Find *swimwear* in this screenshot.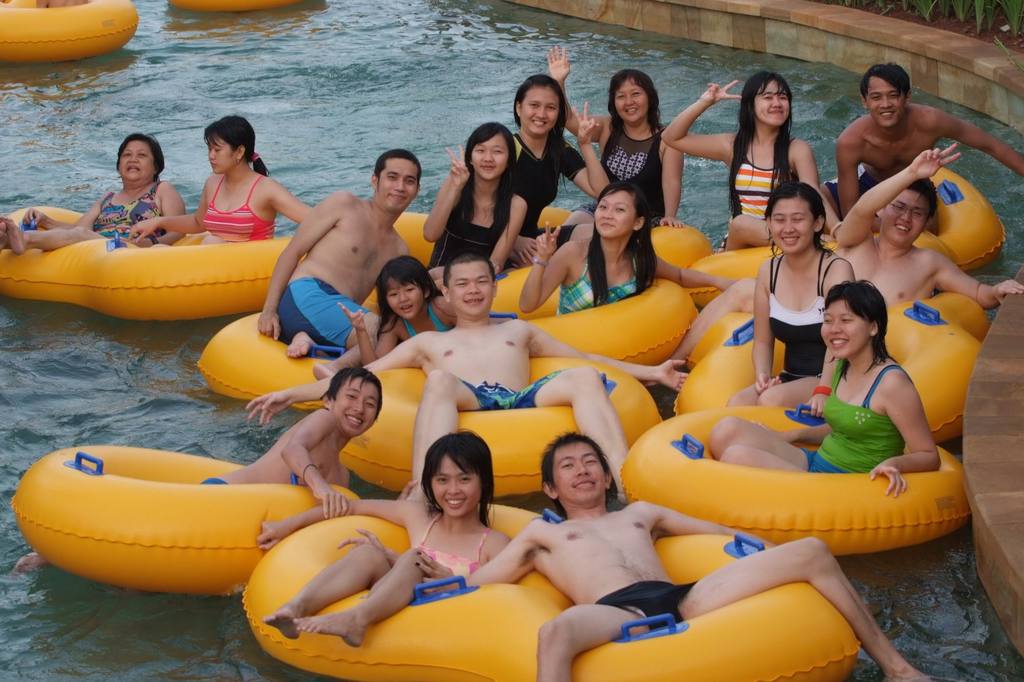
The bounding box for *swimwear* is rect(277, 276, 372, 360).
